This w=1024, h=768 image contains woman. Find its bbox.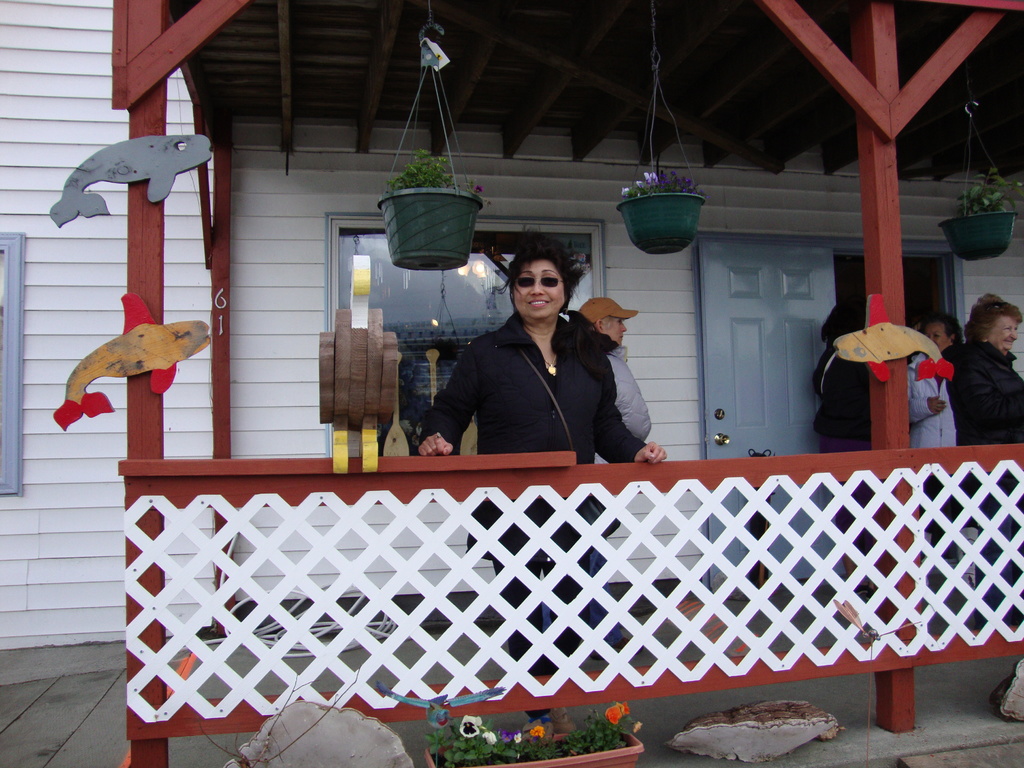
[940, 292, 1022, 444].
